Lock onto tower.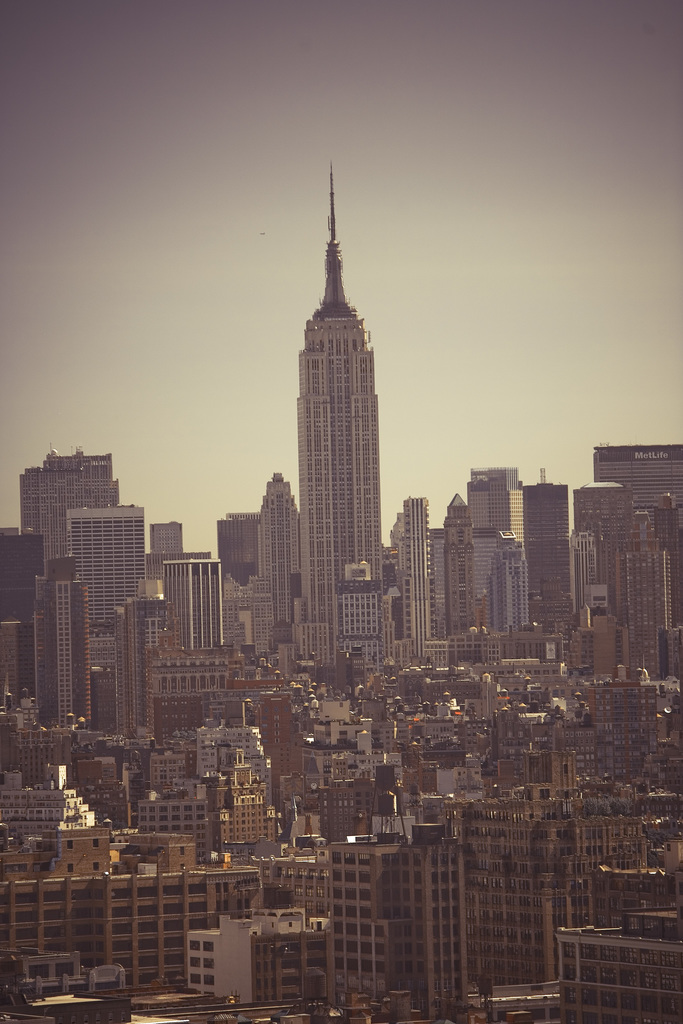
Locked: 267/148/393/593.
